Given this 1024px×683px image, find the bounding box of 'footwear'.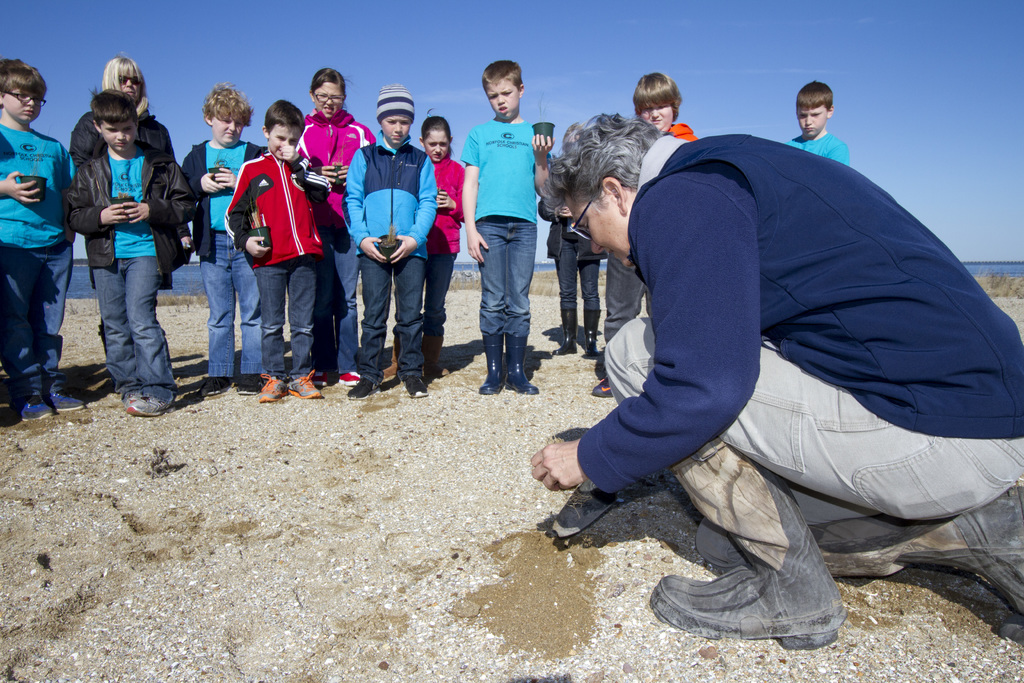
[left=651, top=436, right=845, bottom=650].
